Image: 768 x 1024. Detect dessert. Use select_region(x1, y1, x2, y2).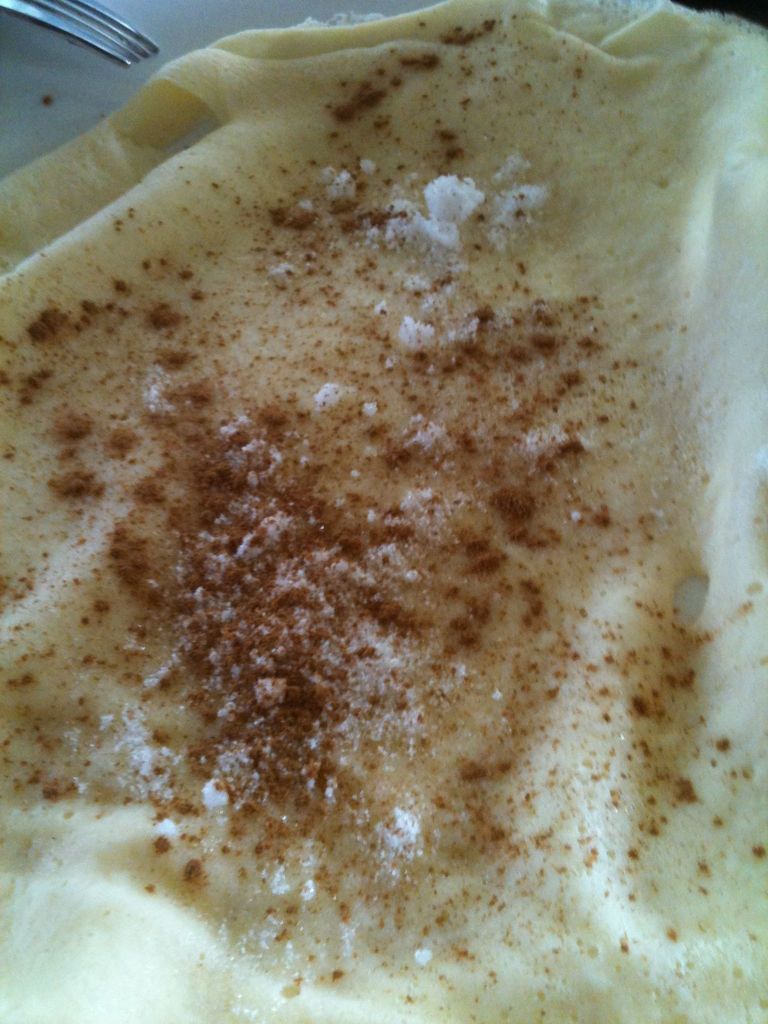
select_region(0, 0, 767, 1017).
